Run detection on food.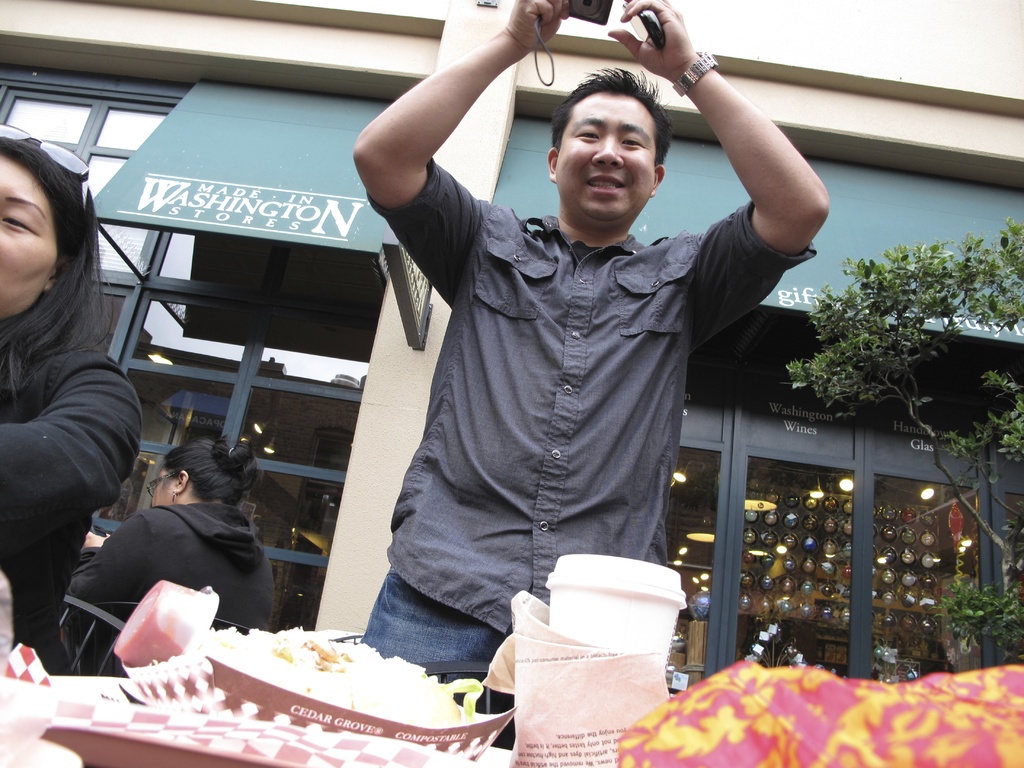
Result: (left=189, top=624, right=483, bottom=737).
